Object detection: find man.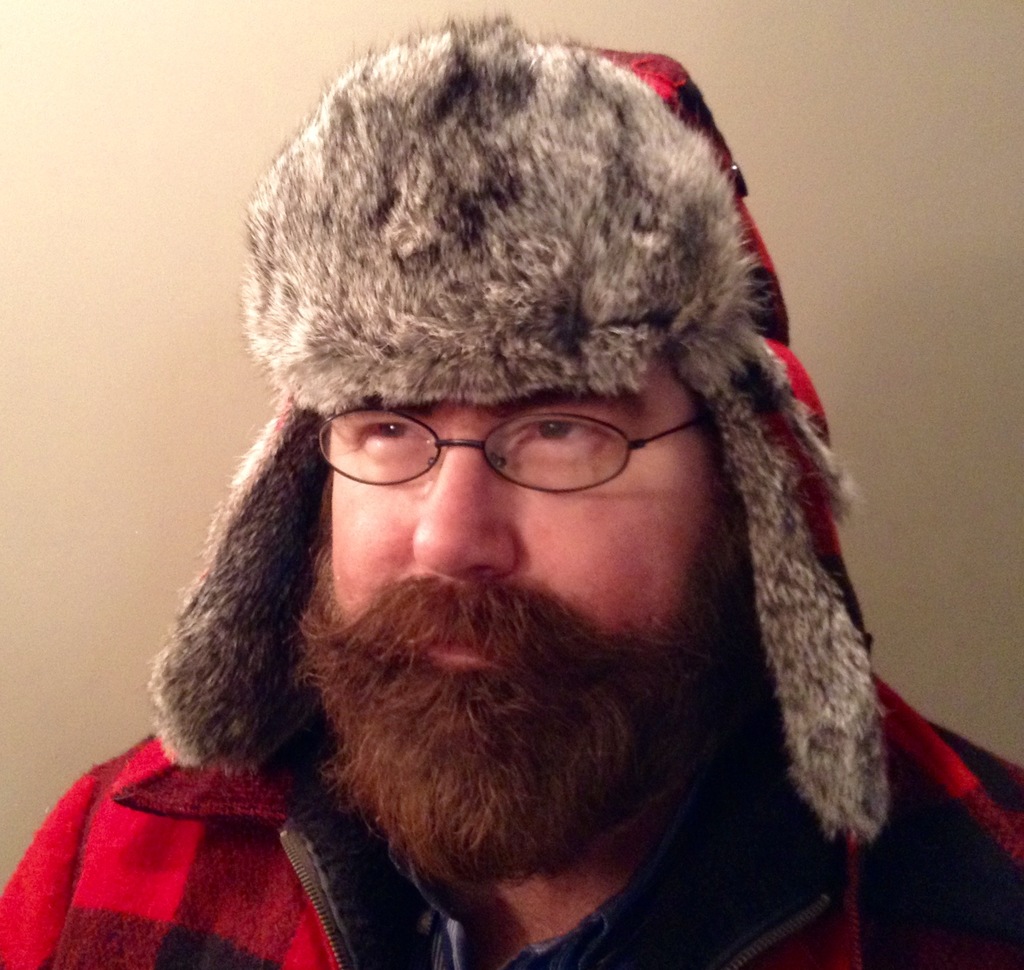
(x1=0, y1=10, x2=1023, y2=969).
